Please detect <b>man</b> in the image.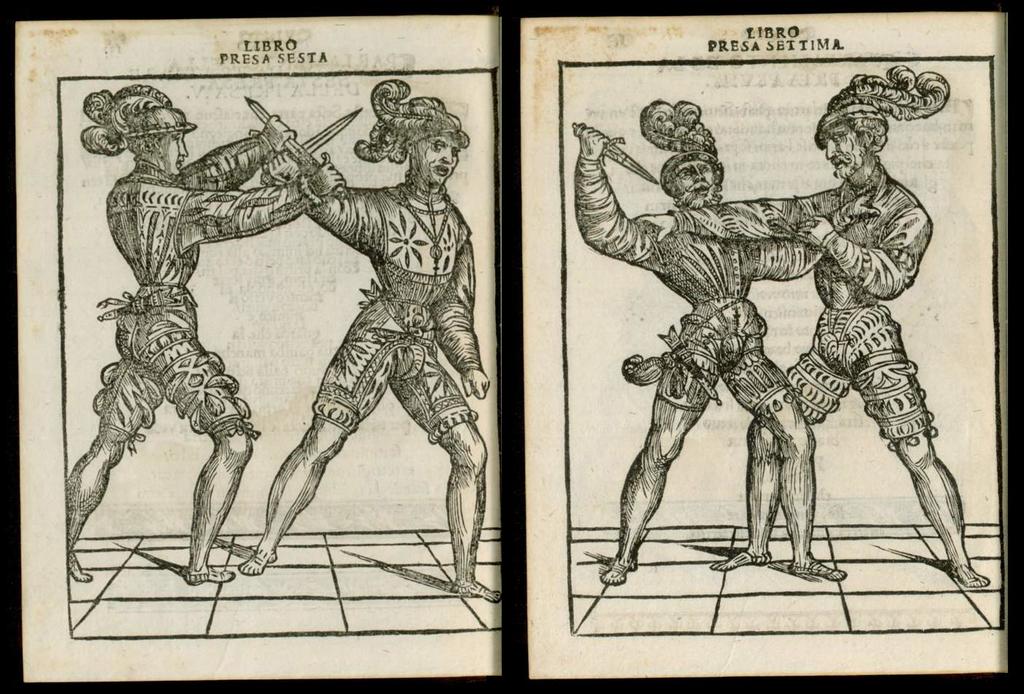
left=236, top=77, right=500, bottom=606.
